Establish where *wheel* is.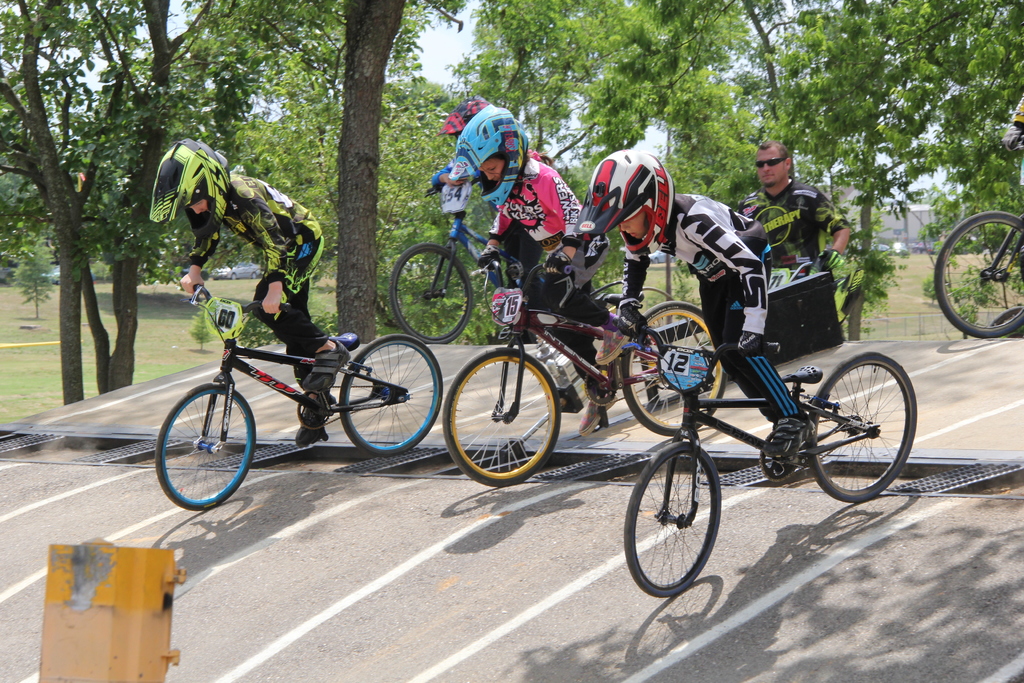
Established at [152, 383, 257, 511].
